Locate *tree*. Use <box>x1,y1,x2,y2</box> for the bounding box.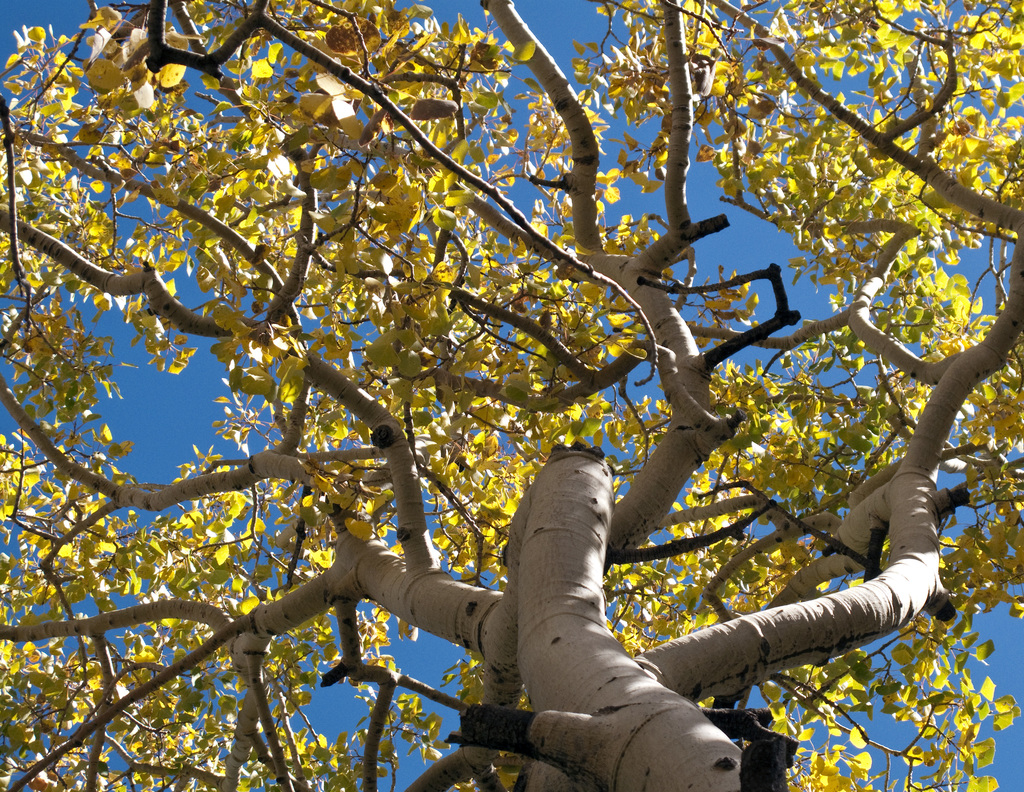
<box>2,5,1021,786</box>.
